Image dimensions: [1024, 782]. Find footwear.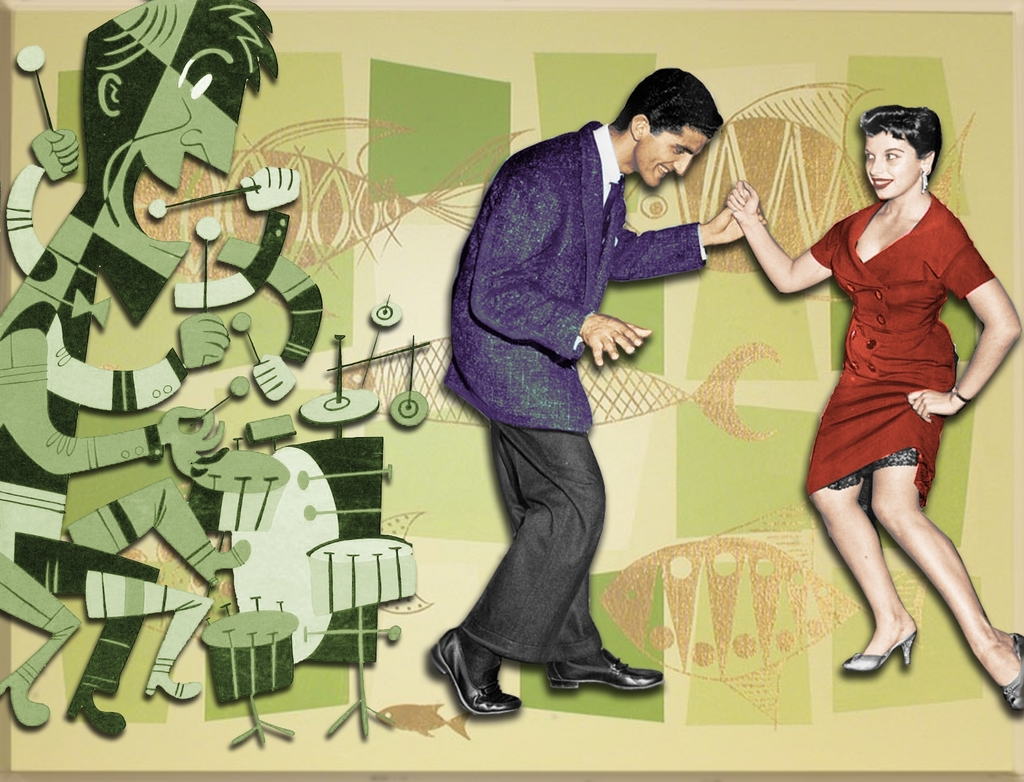
(x1=429, y1=629, x2=520, y2=714).
